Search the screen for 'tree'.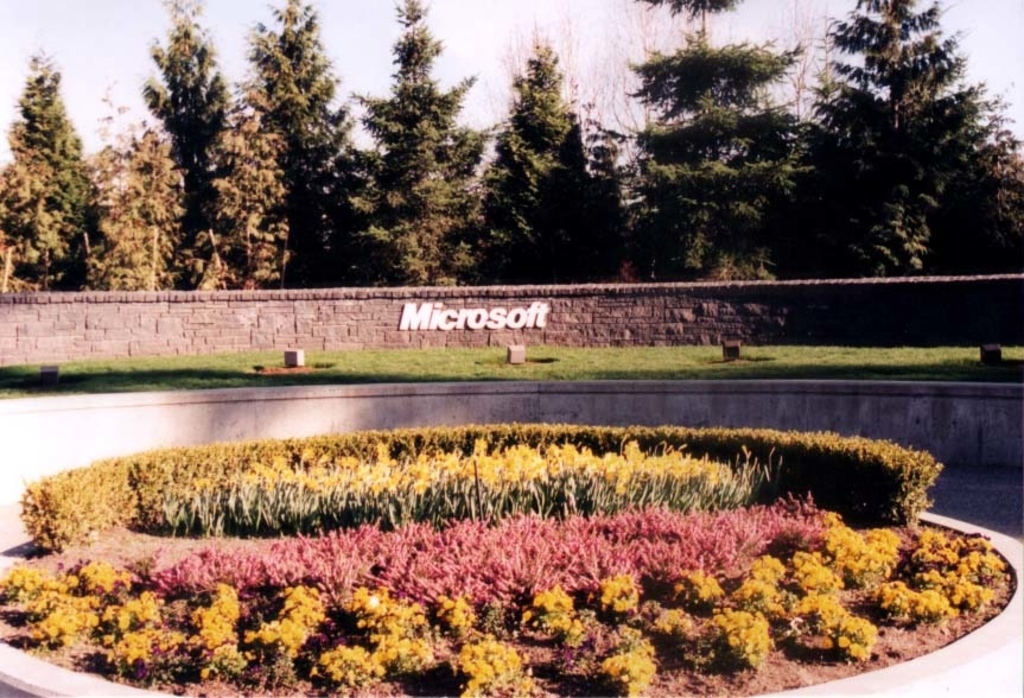
Found at [x1=431, y1=0, x2=627, y2=274].
